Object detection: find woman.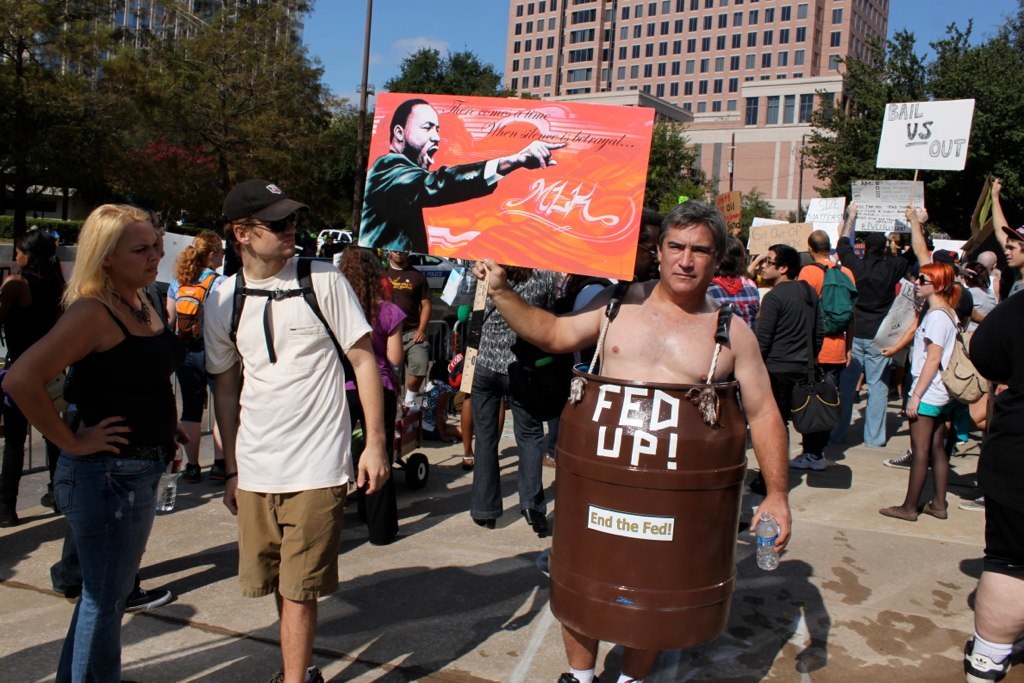
l=0, t=231, r=70, b=528.
